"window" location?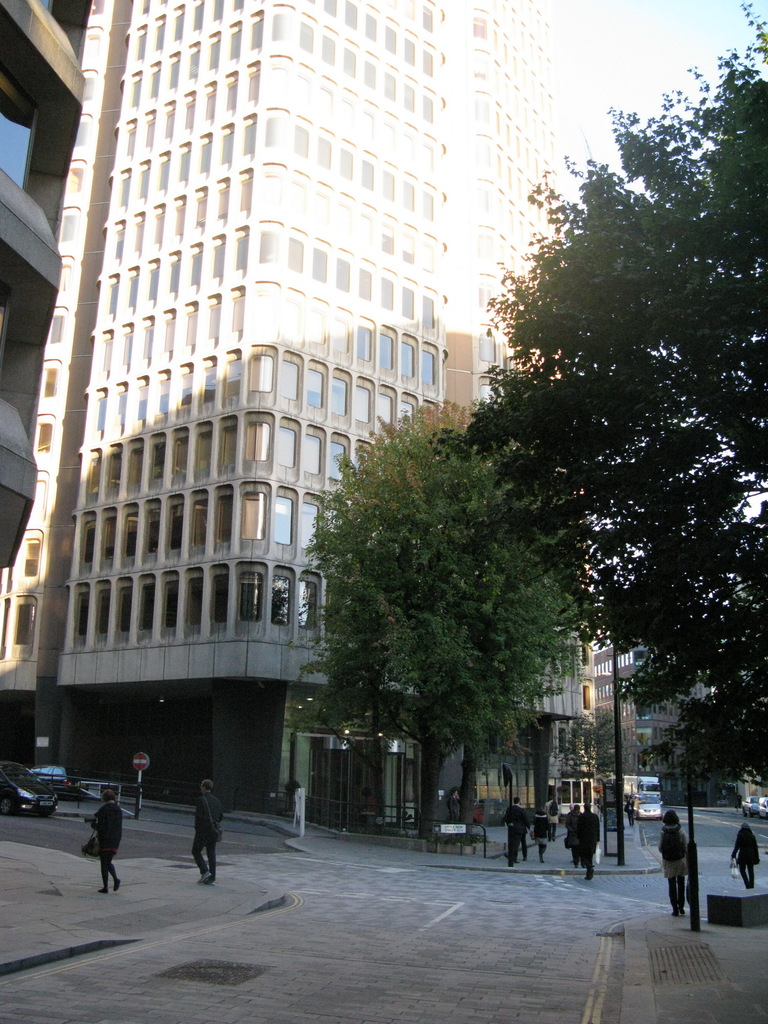
[x1=81, y1=32, x2=106, y2=72]
